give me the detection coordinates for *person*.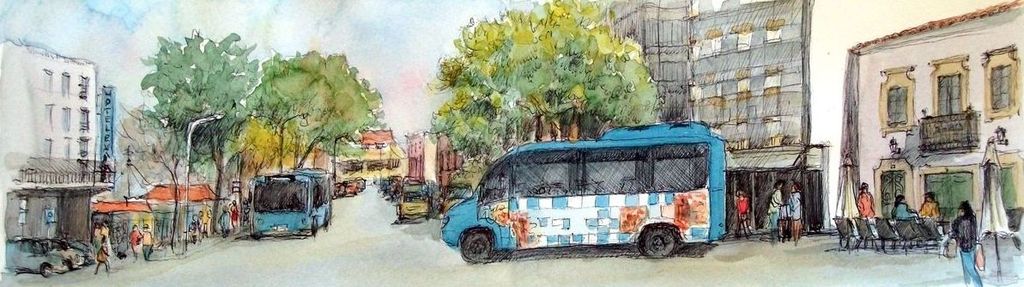
detection(730, 194, 754, 235).
